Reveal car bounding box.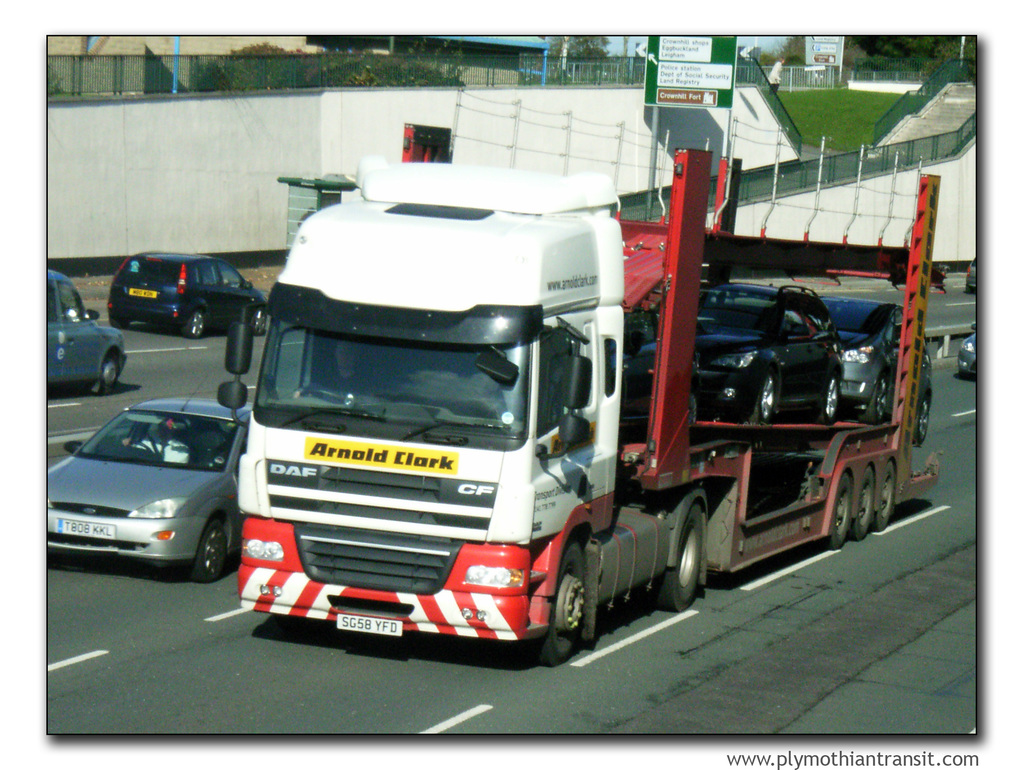
Revealed: Rect(106, 239, 269, 337).
